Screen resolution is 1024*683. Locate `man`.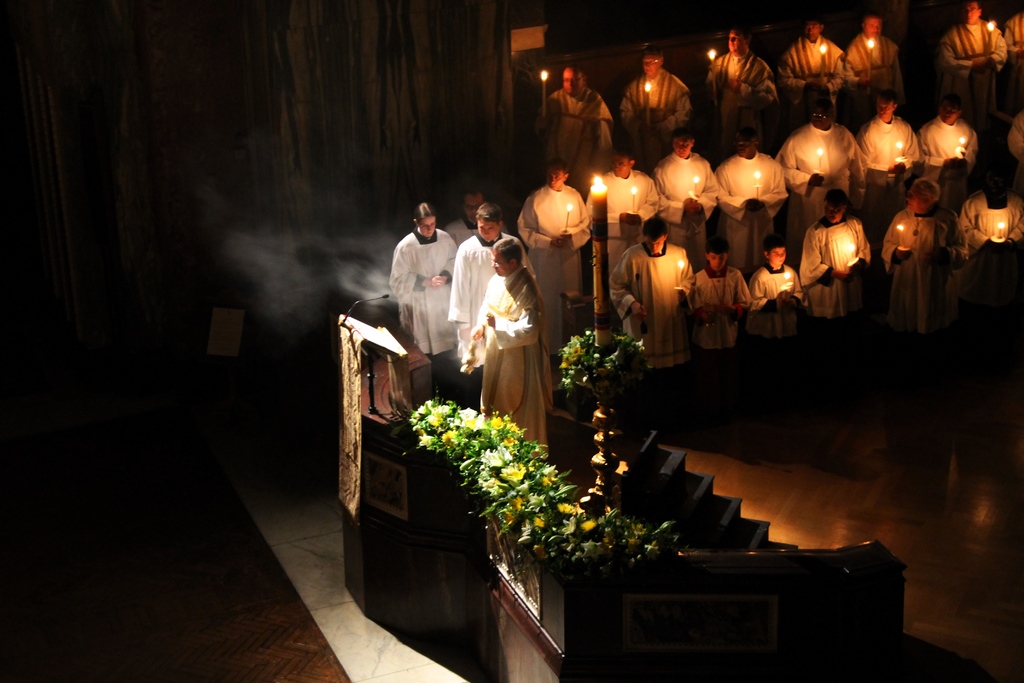
(588,142,657,282).
